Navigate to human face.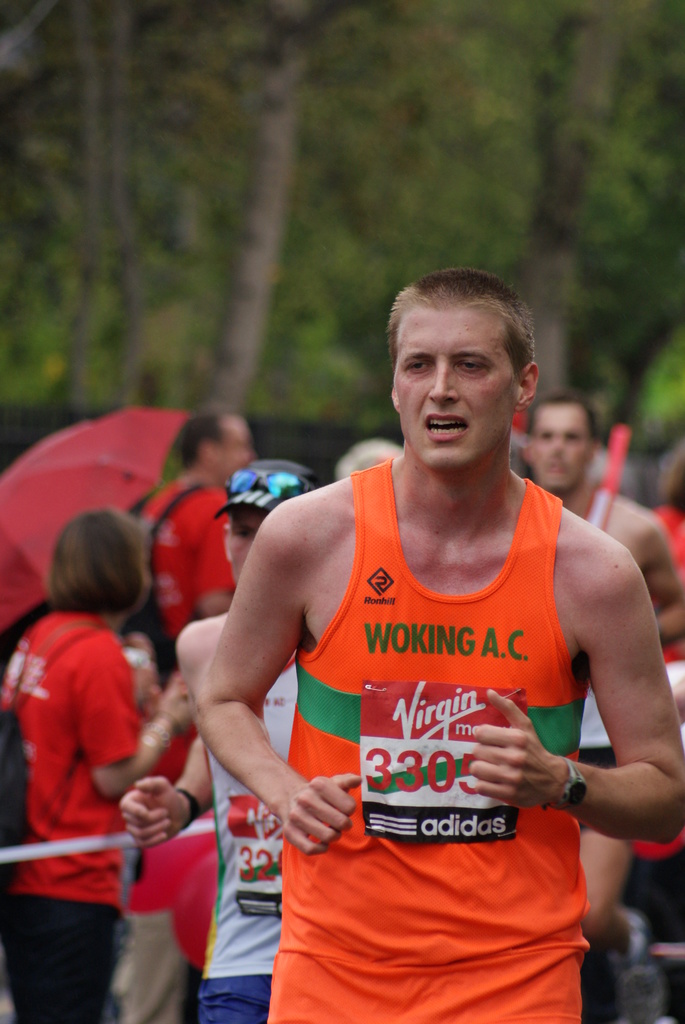
Navigation target: {"left": 231, "top": 504, "right": 269, "bottom": 587}.
